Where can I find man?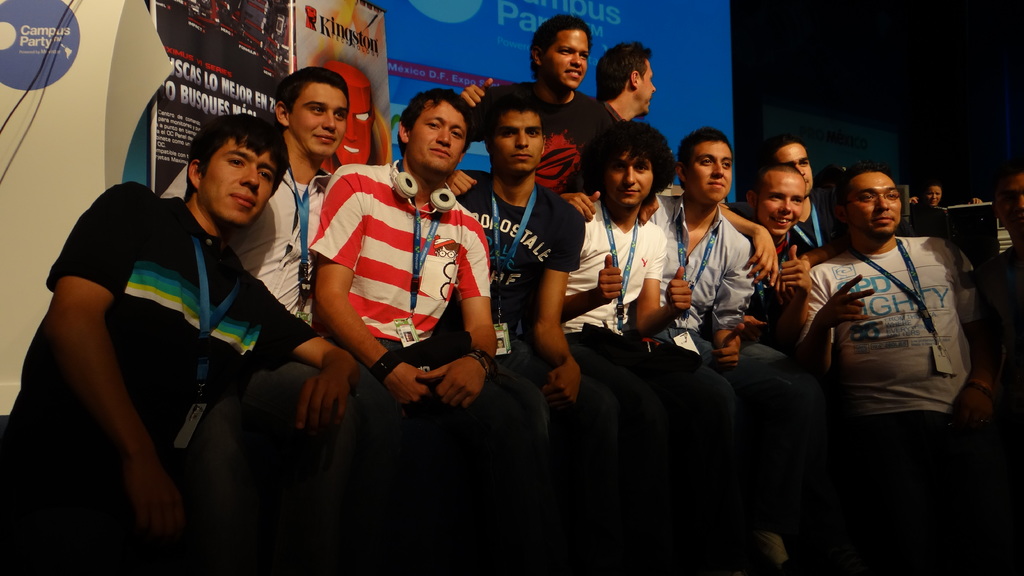
You can find it at [314,93,540,518].
